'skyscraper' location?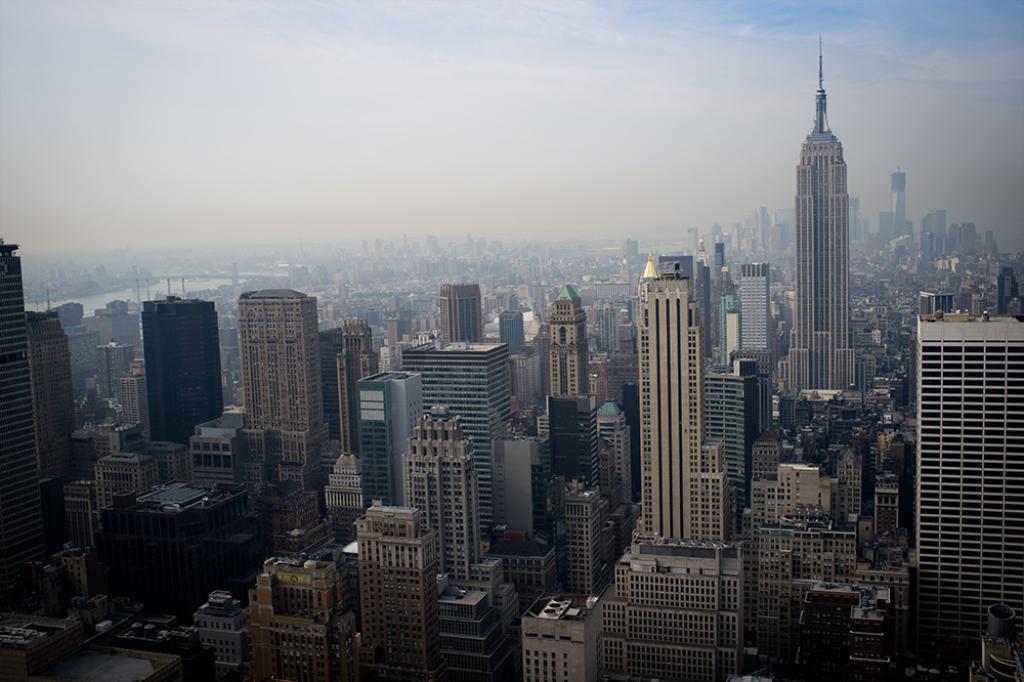
(114,470,262,611)
